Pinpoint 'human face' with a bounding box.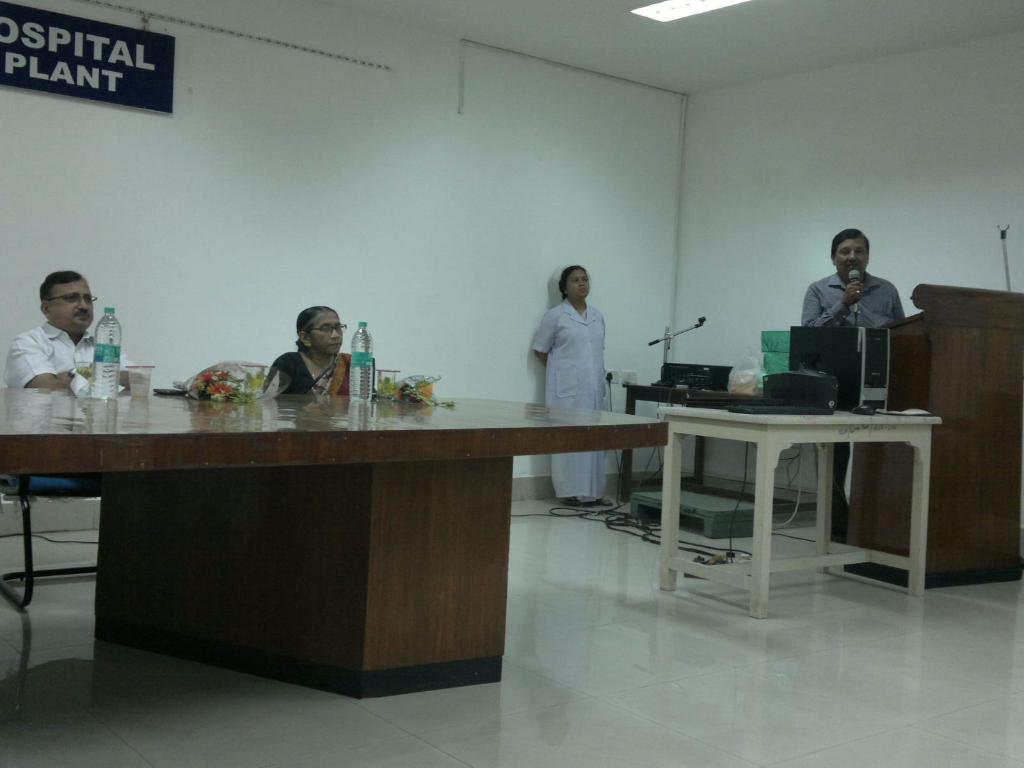
[x1=52, y1=282, x2=97, y2=332].
